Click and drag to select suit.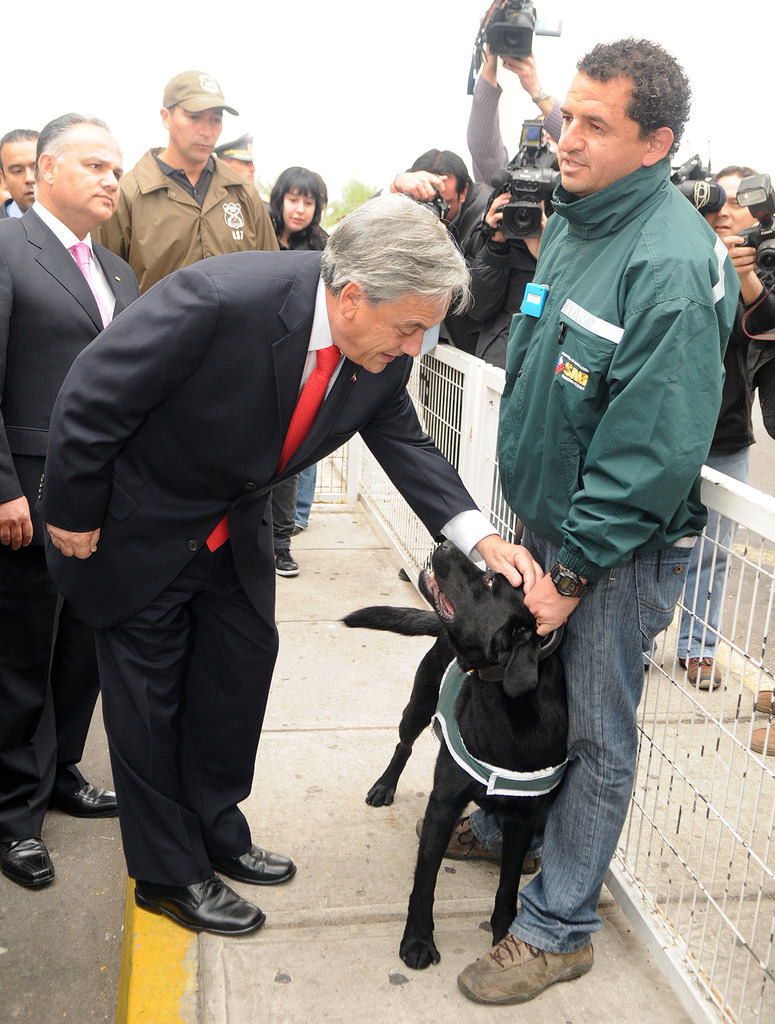
Selection: x1=0, y1=194, x2=26, y2=217.
